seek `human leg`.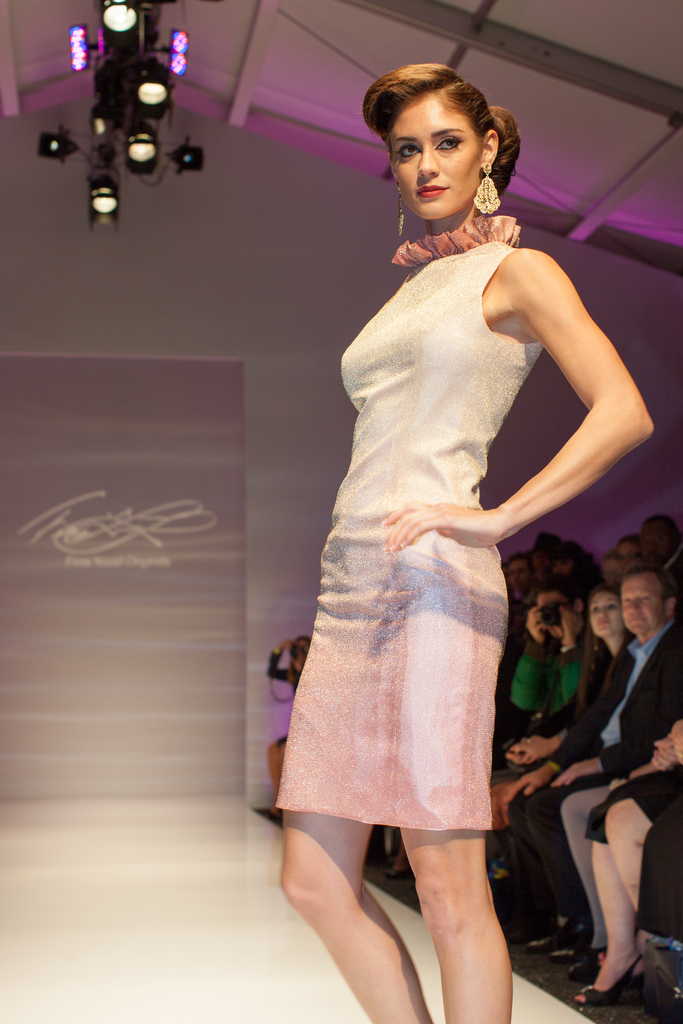
x1=532, y1=788, x2=582, y2=950.
